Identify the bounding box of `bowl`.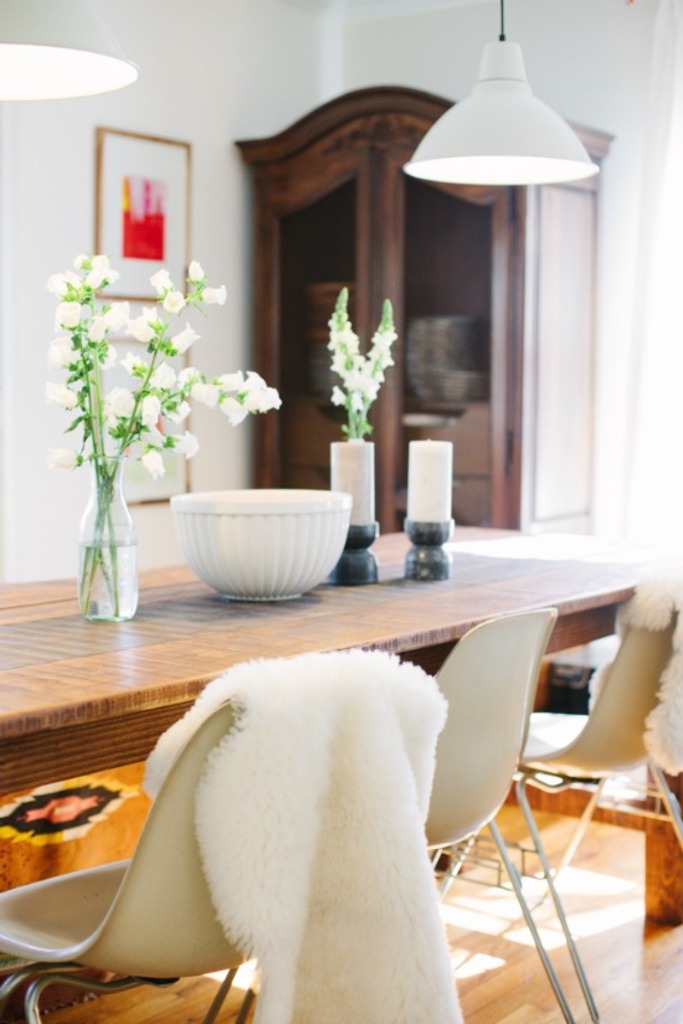
[x1=164, y1=480, x2=358, y2=603].
